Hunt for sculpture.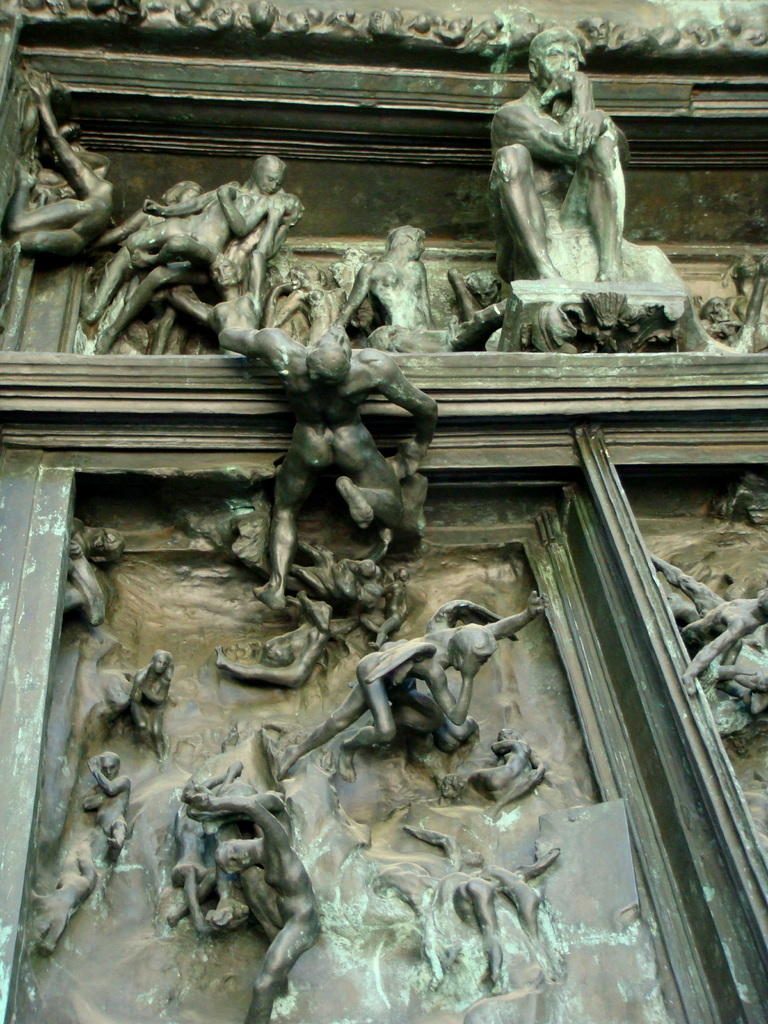
Hunted down at <box>6,71,120,259</box>.
